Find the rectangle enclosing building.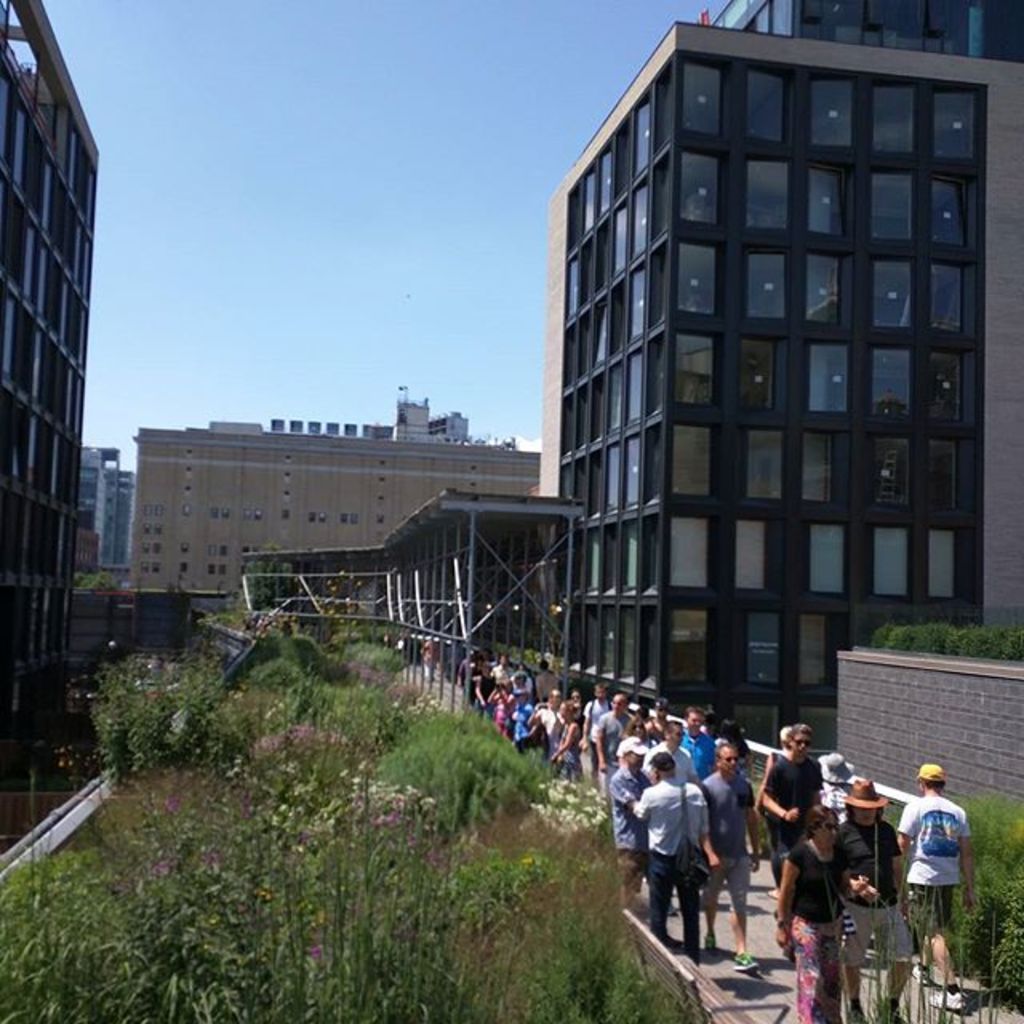
(0,0,99,816).
